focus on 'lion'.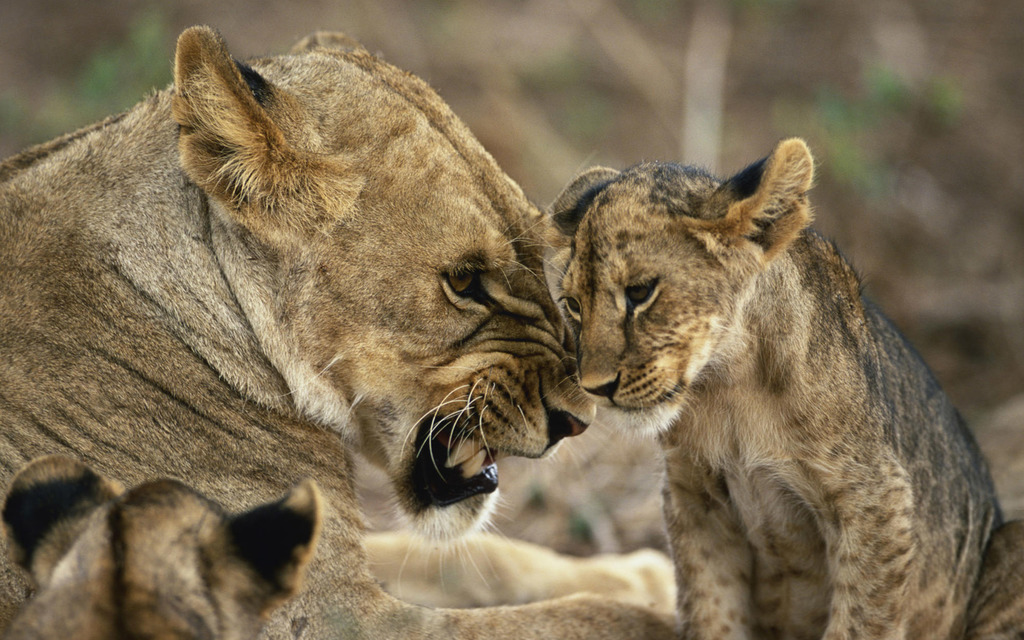
Focused at box=[0, 452, 321, 639].
